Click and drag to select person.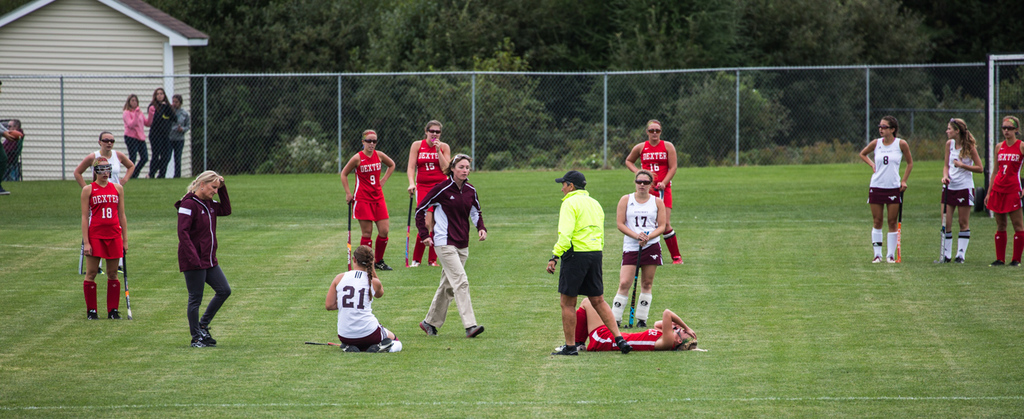
Selection: [143,85,178,178].
